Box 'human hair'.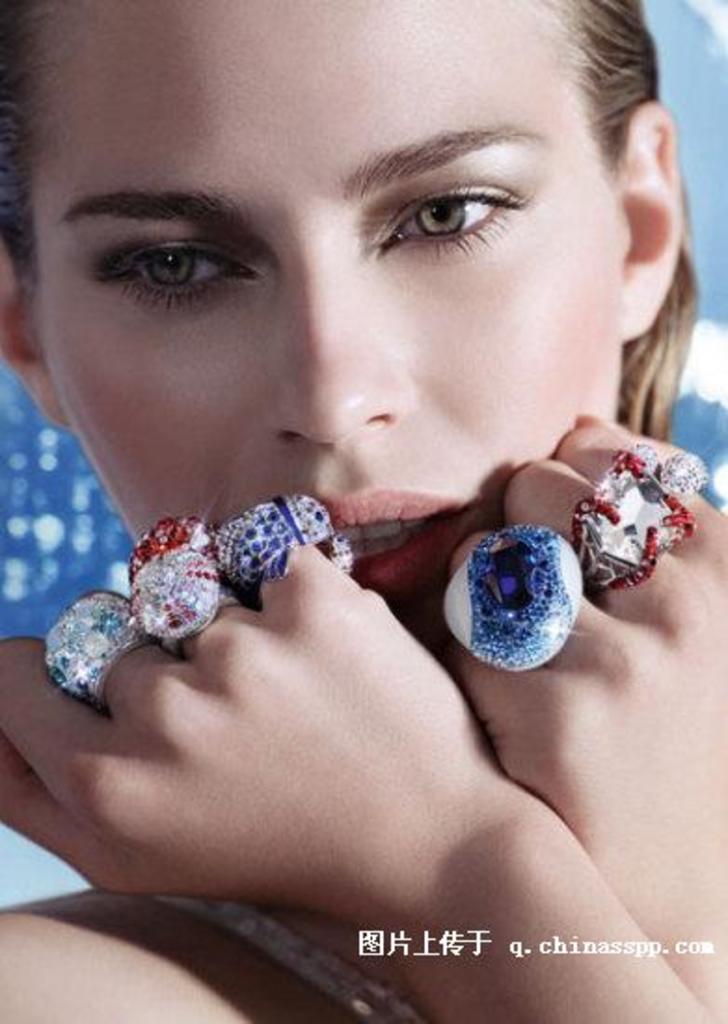
pyautogui.locateOnScreen(0, 0, 694, 439).
